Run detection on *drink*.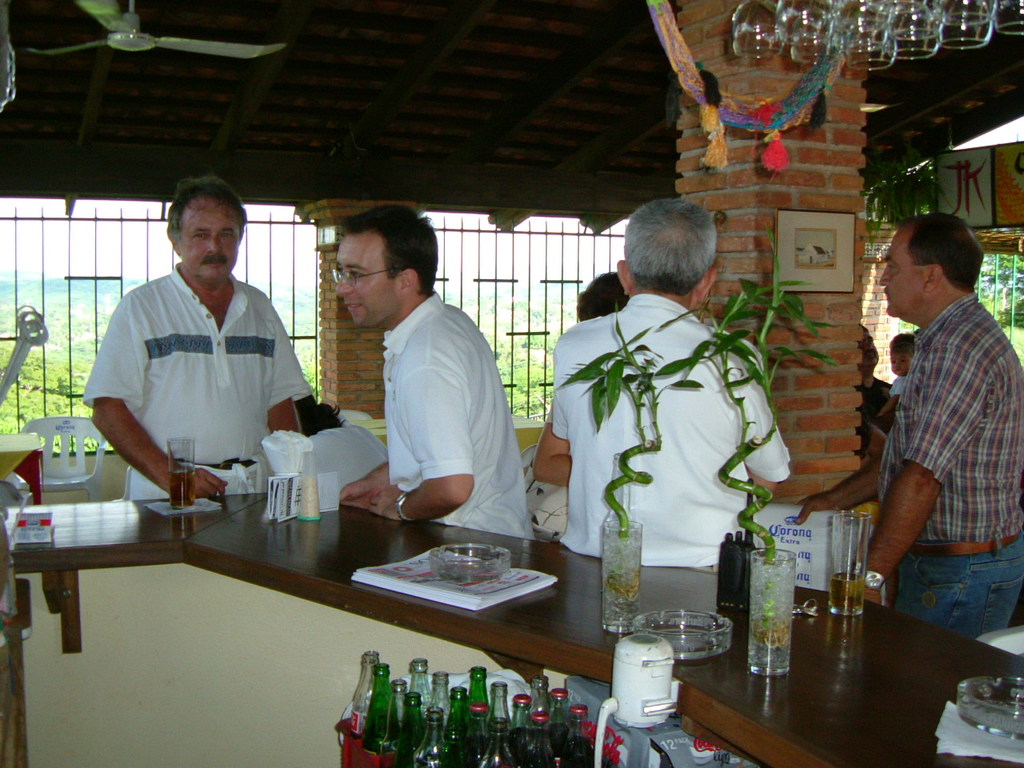
Result: bbox(171, 472, 195, 510).
